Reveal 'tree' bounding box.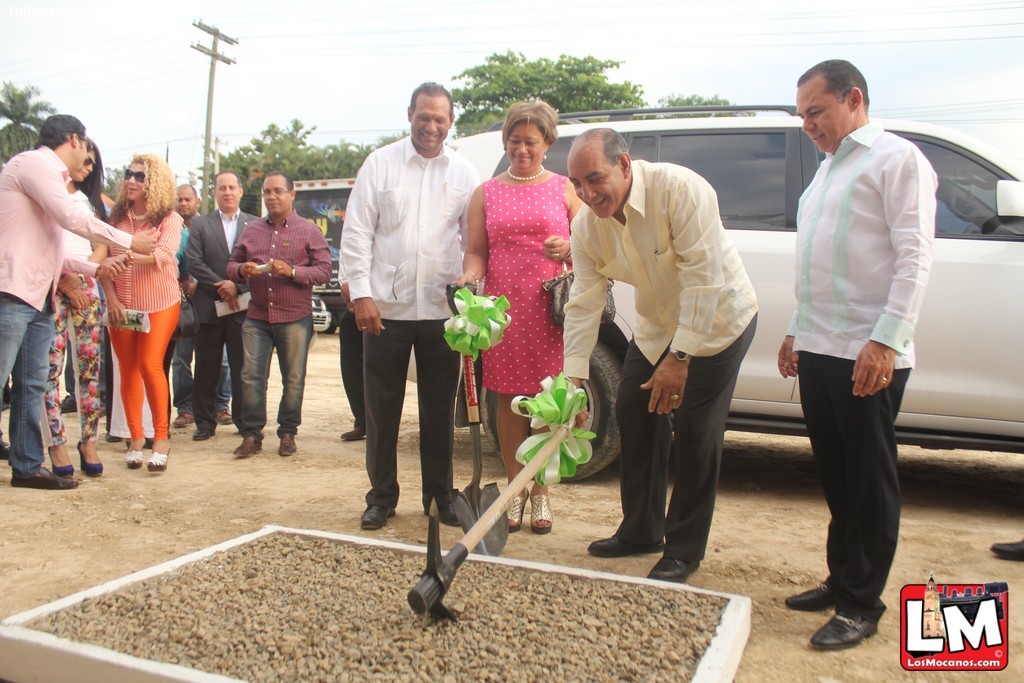
Revealed: locate(443, 48, 659, 131).
